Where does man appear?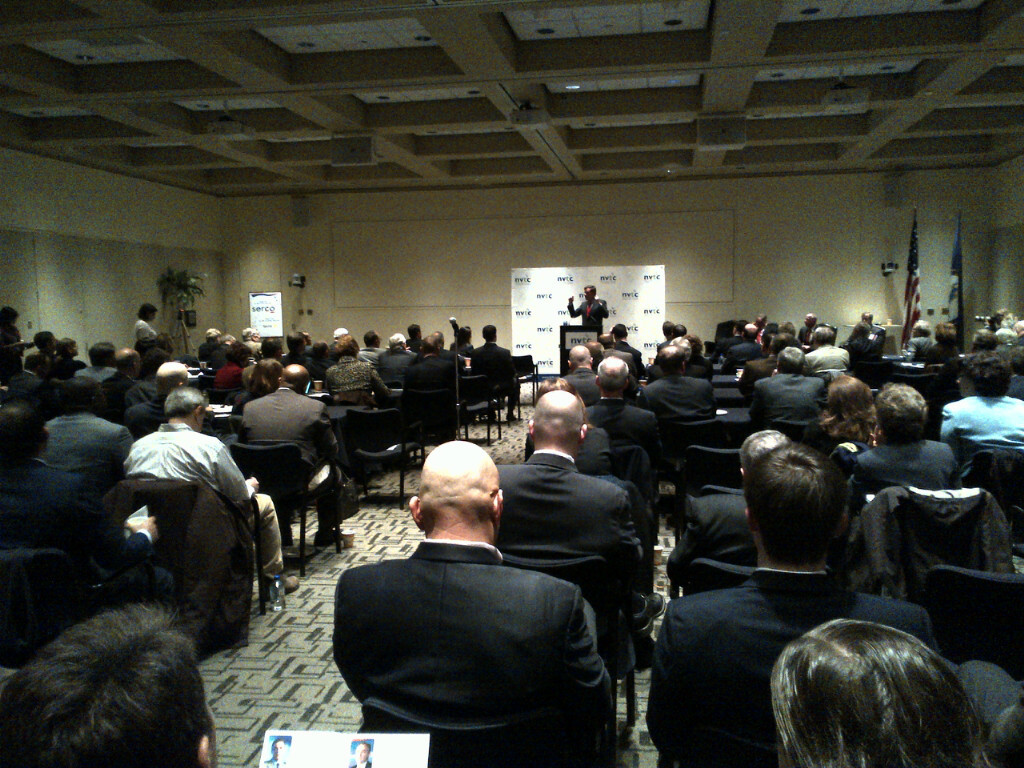
Appears at box=[30, 375, 131, 508].
